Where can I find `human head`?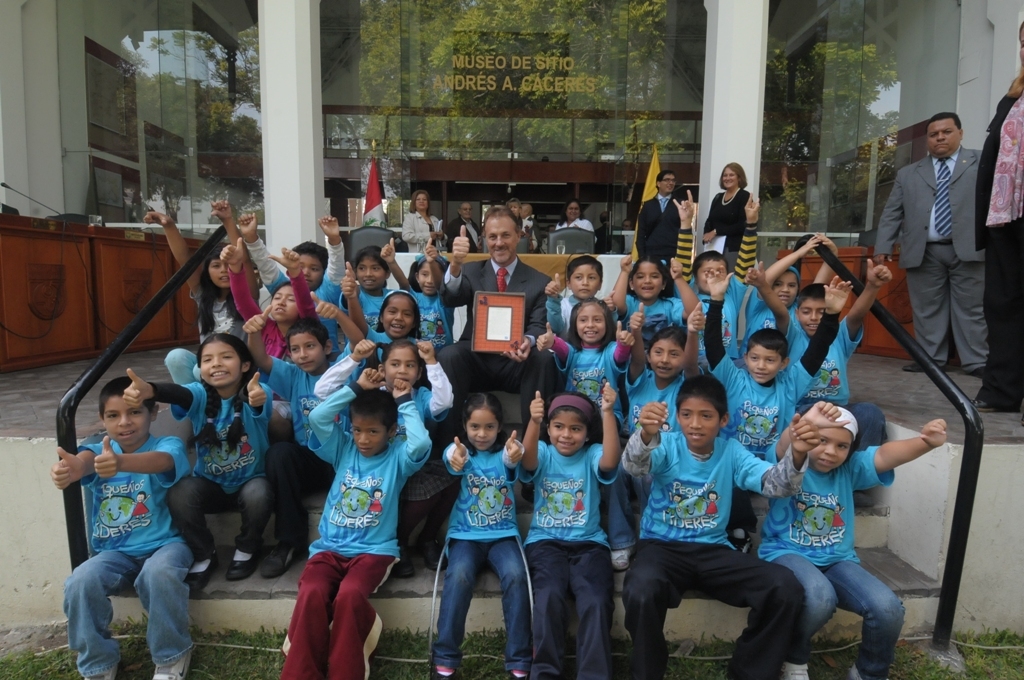
You can find it at detection(349, 386, 398, 458).
